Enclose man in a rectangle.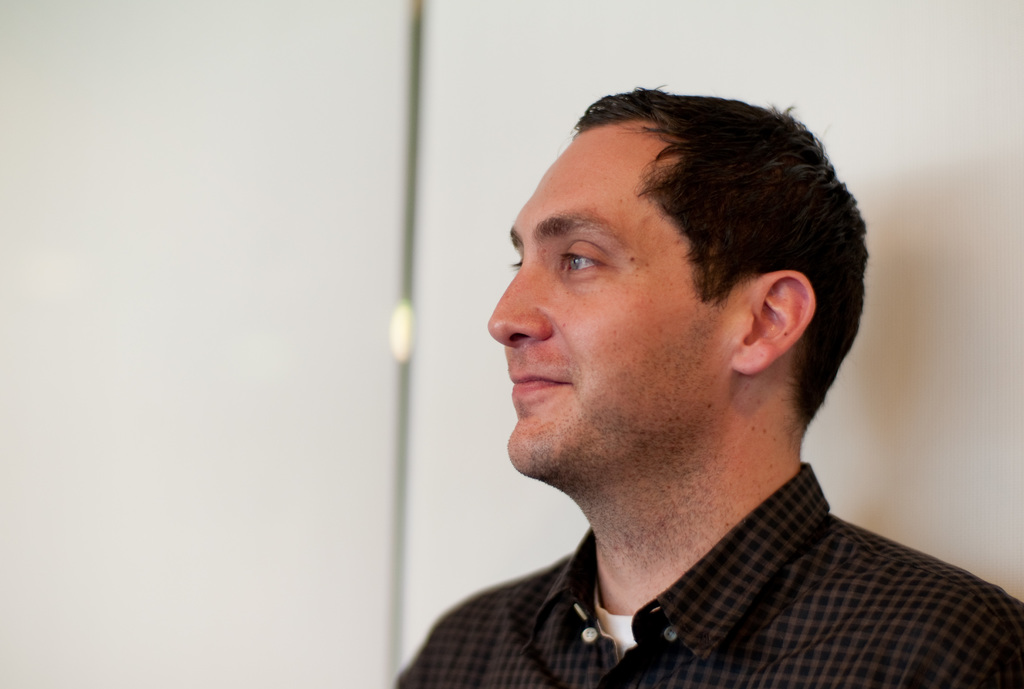
bbox(336, 81, 1014, 683).
